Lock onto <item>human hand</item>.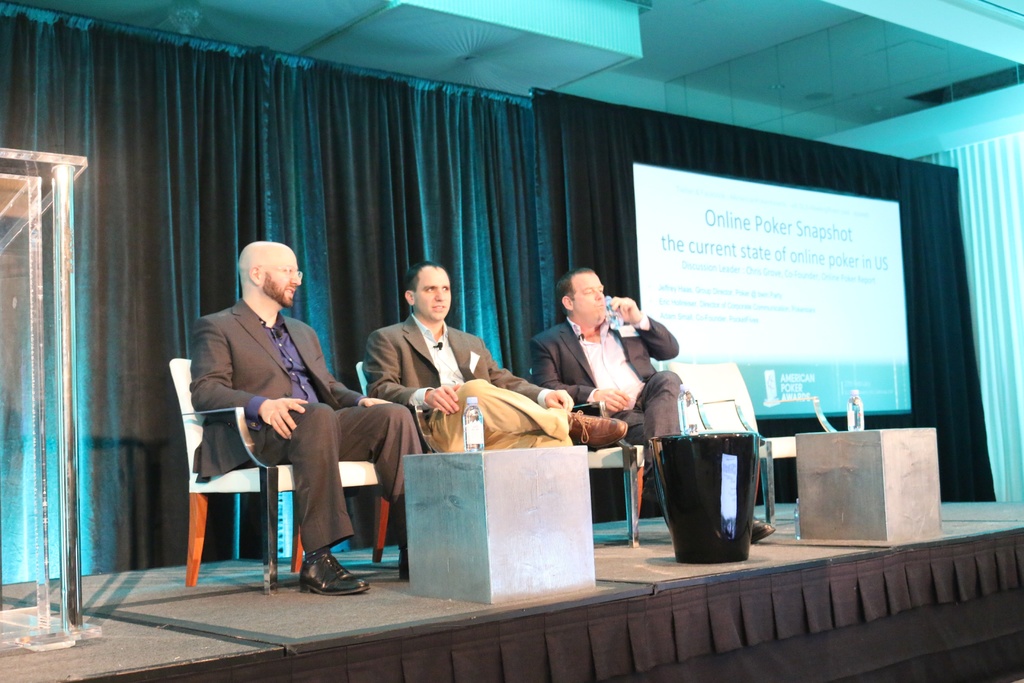
Locked: 543 390 575 413.
